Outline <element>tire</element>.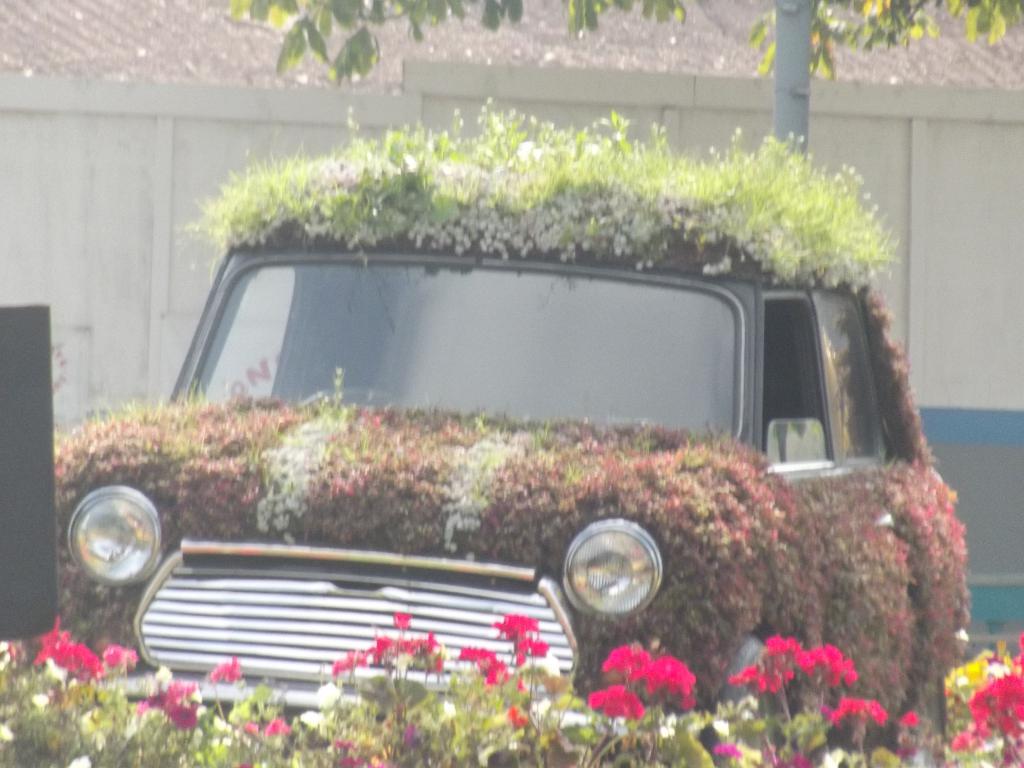
Outline: (898,657,953,767).
